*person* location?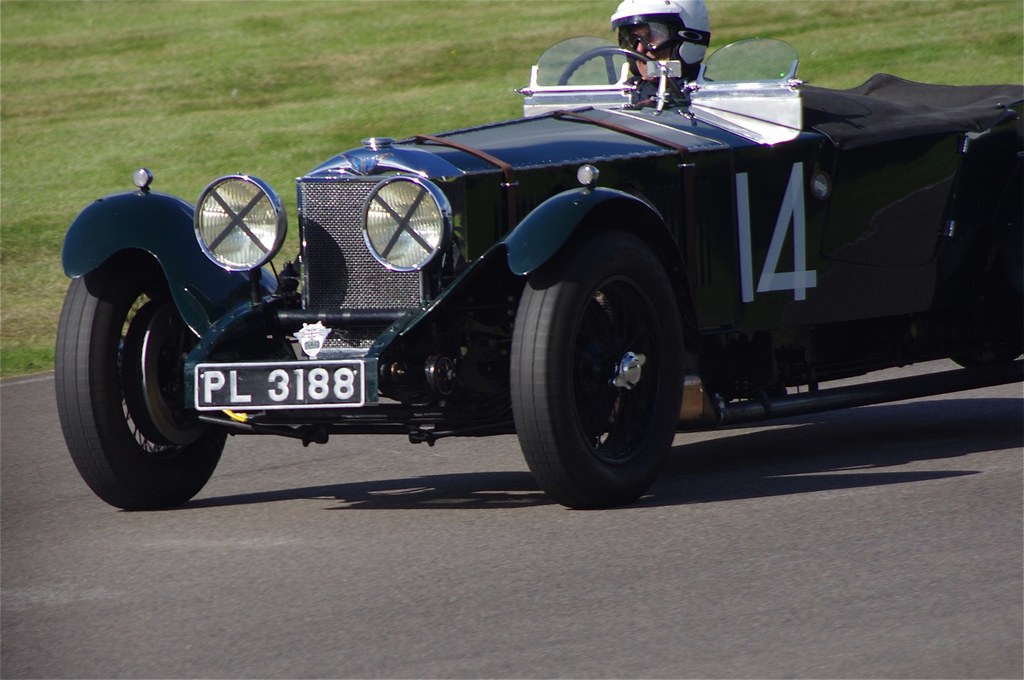
locate(605, 0, 716, 110)
